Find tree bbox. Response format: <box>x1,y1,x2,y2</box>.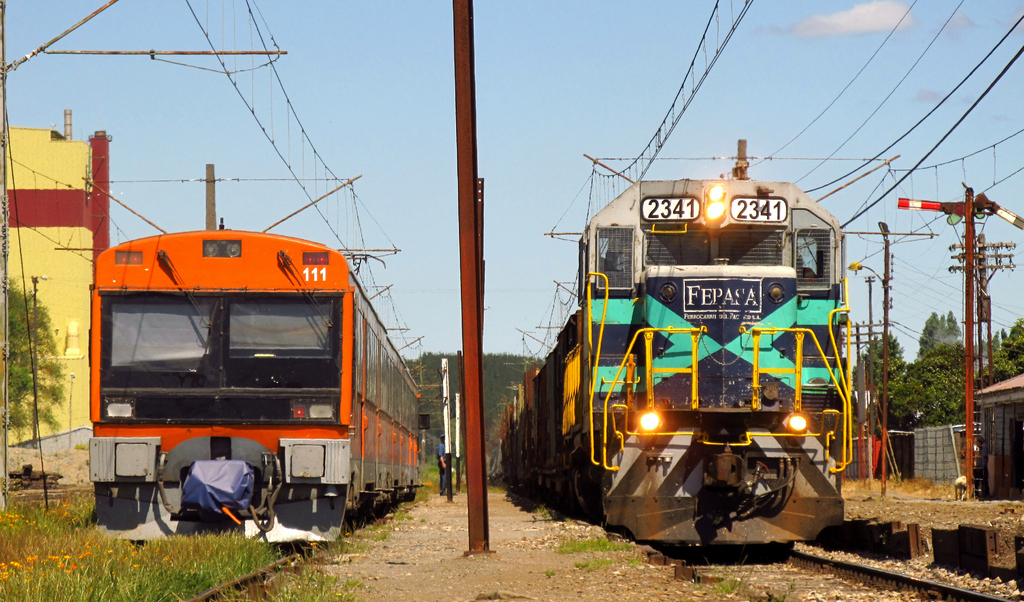
<box>860,325,915,421</box>.
